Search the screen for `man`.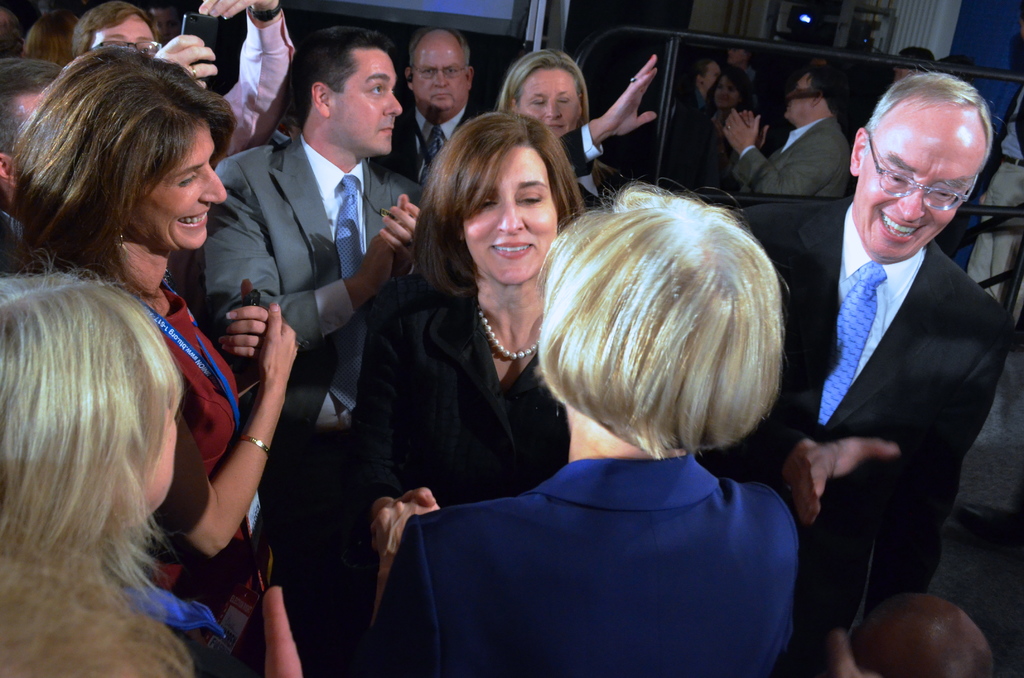
Found at left=374, top=26, right=492, bottom=221.
